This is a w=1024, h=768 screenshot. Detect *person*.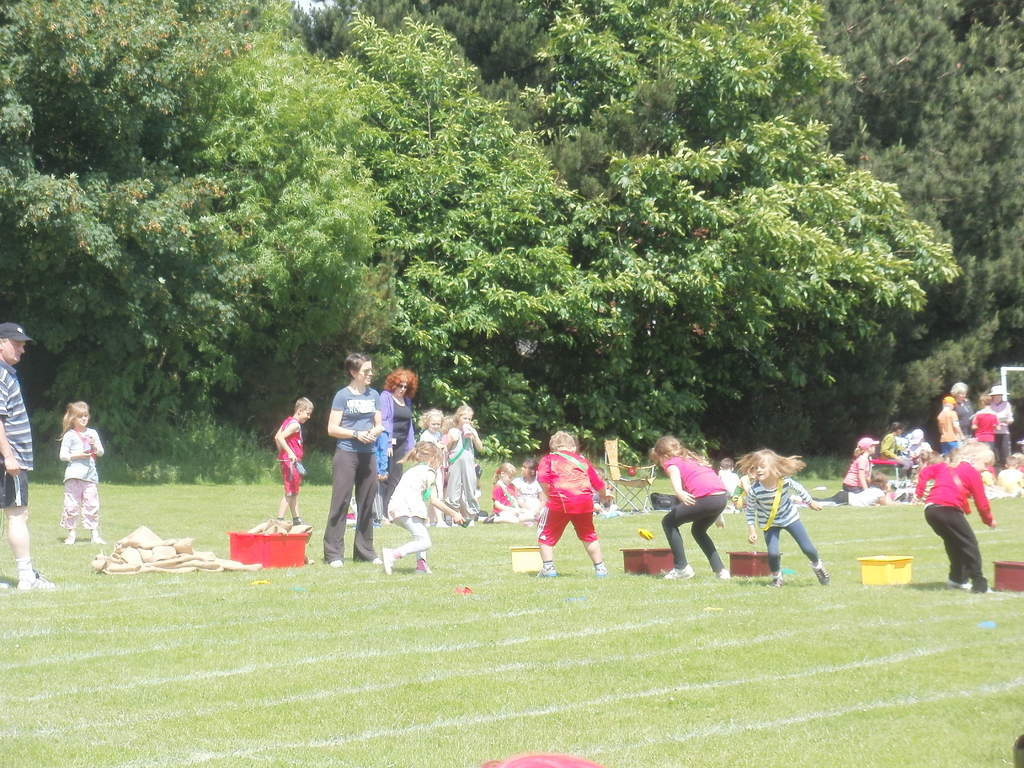
[left=735, top=445, right=828, bottom=595].
